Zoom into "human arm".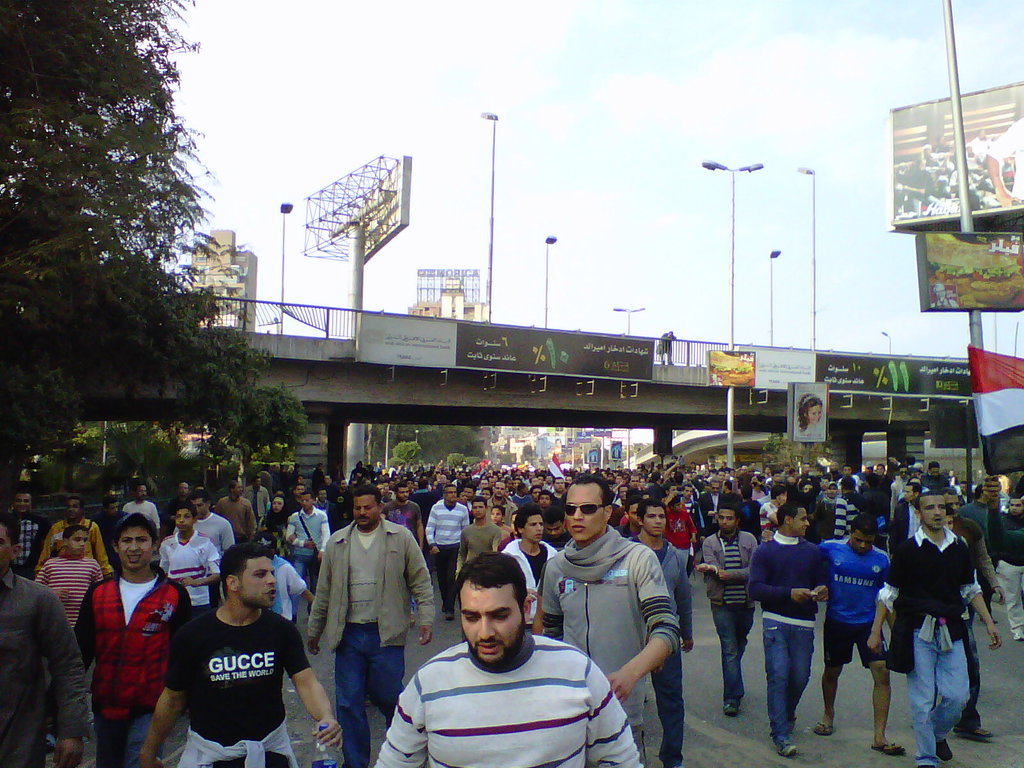
Zoom target: <box>134,628,191,767</box>.
